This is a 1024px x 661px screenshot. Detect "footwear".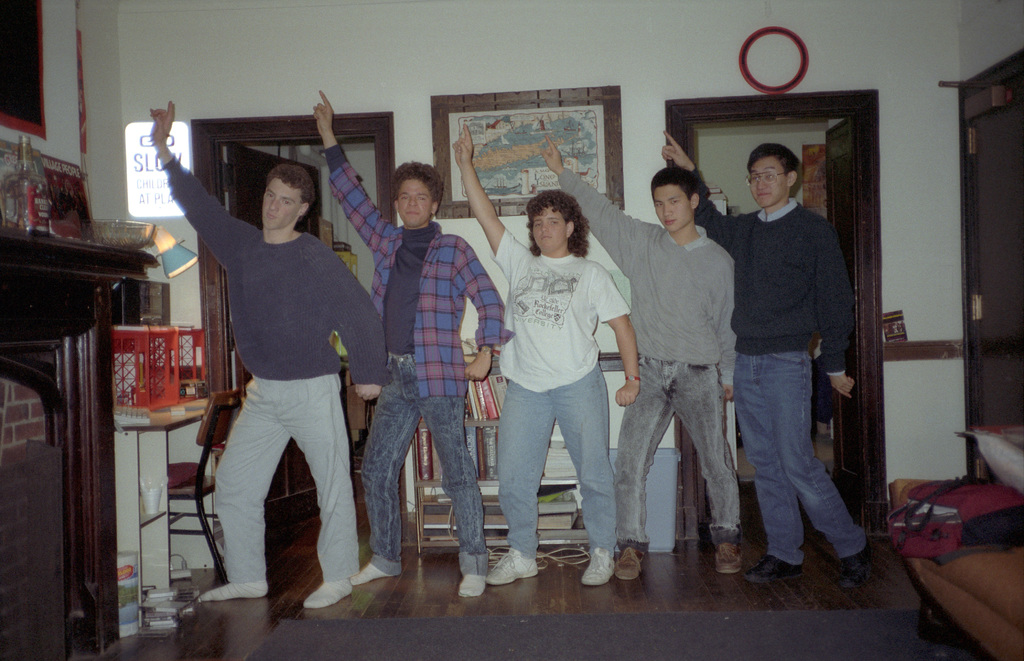
487 545 538 586.
